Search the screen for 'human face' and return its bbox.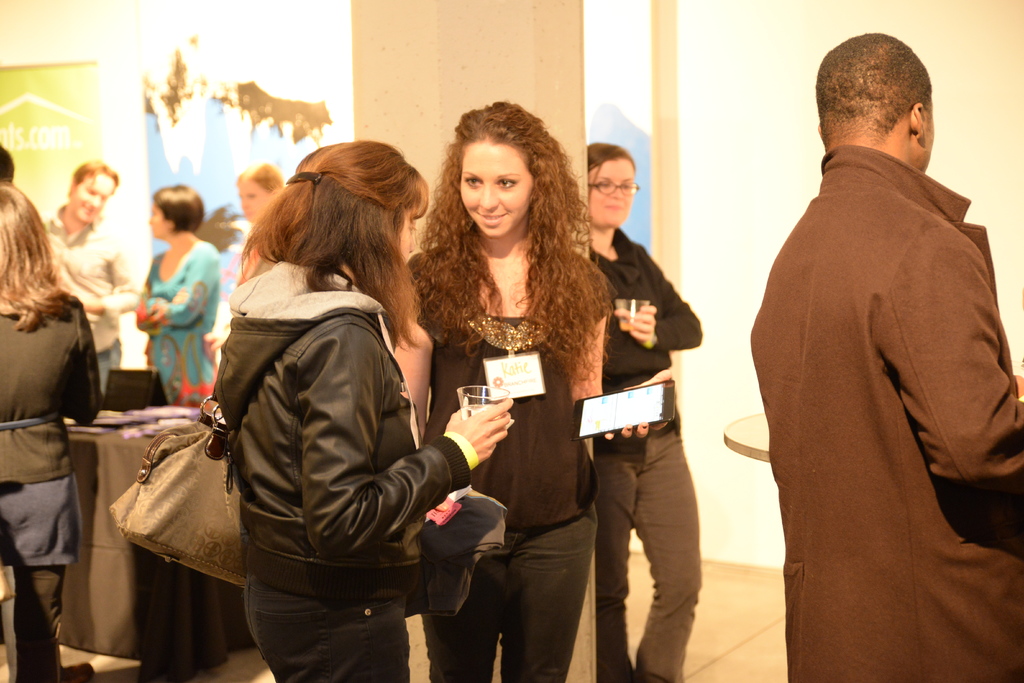
Found: bbox=[239, 181, 273, 223].
